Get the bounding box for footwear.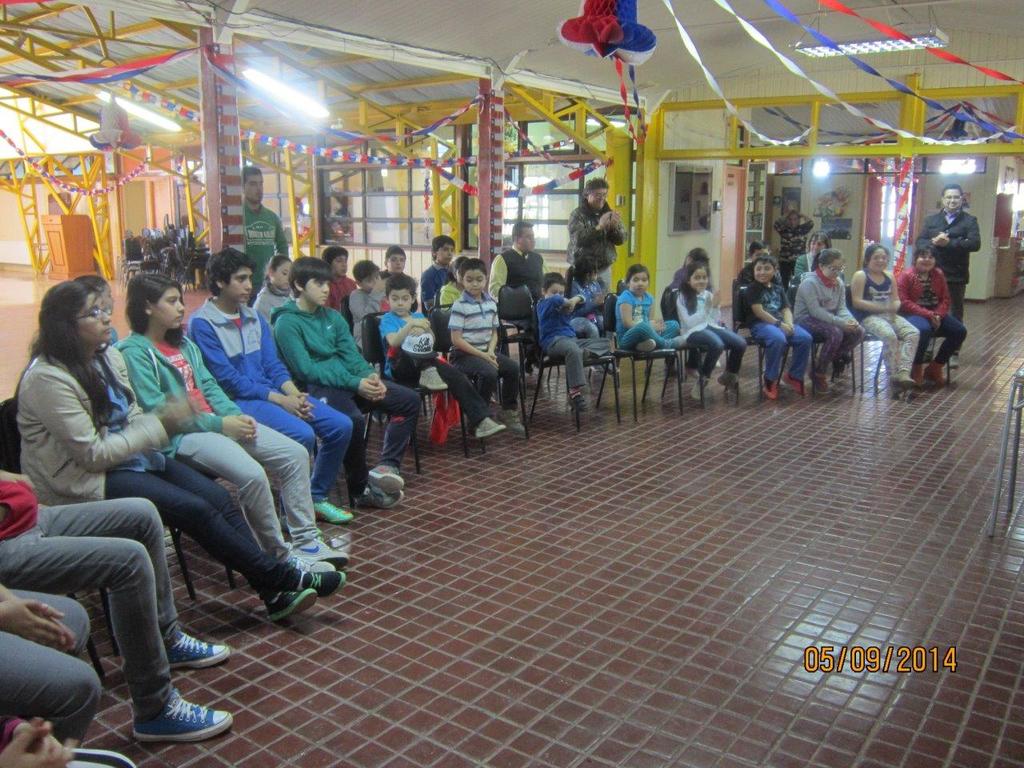
261 587 314 623.
